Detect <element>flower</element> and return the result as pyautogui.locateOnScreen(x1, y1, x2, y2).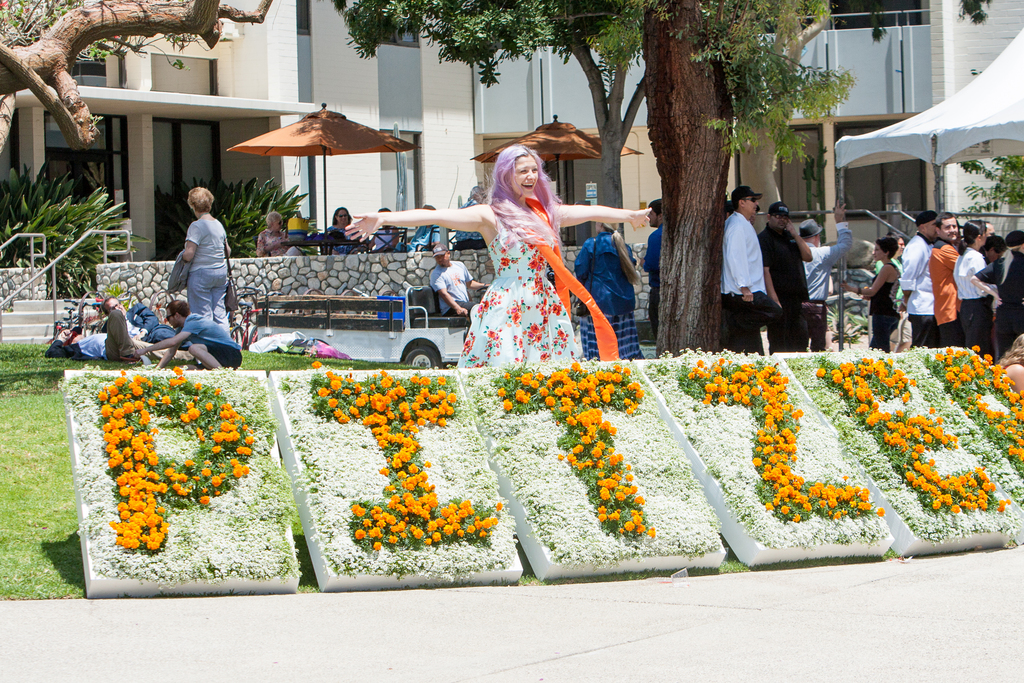
pyautogui.locateOnScreen(366, 526, 380, 541).
